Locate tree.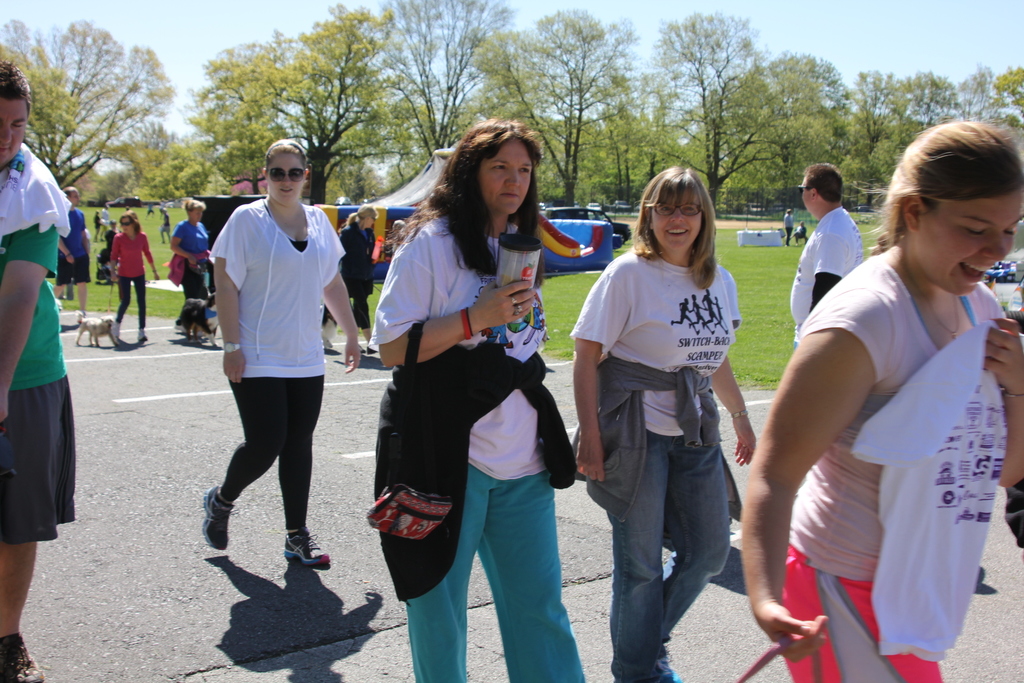
Bounding box: [822, 66, 916, 191].
